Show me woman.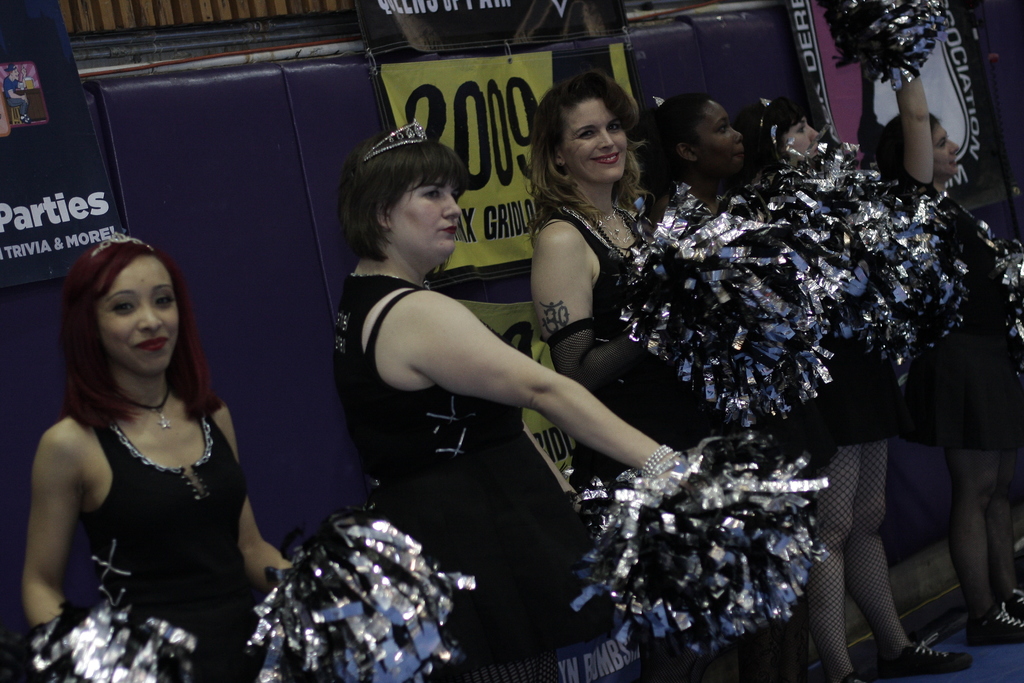
woman is here: [644,85,815,682].
